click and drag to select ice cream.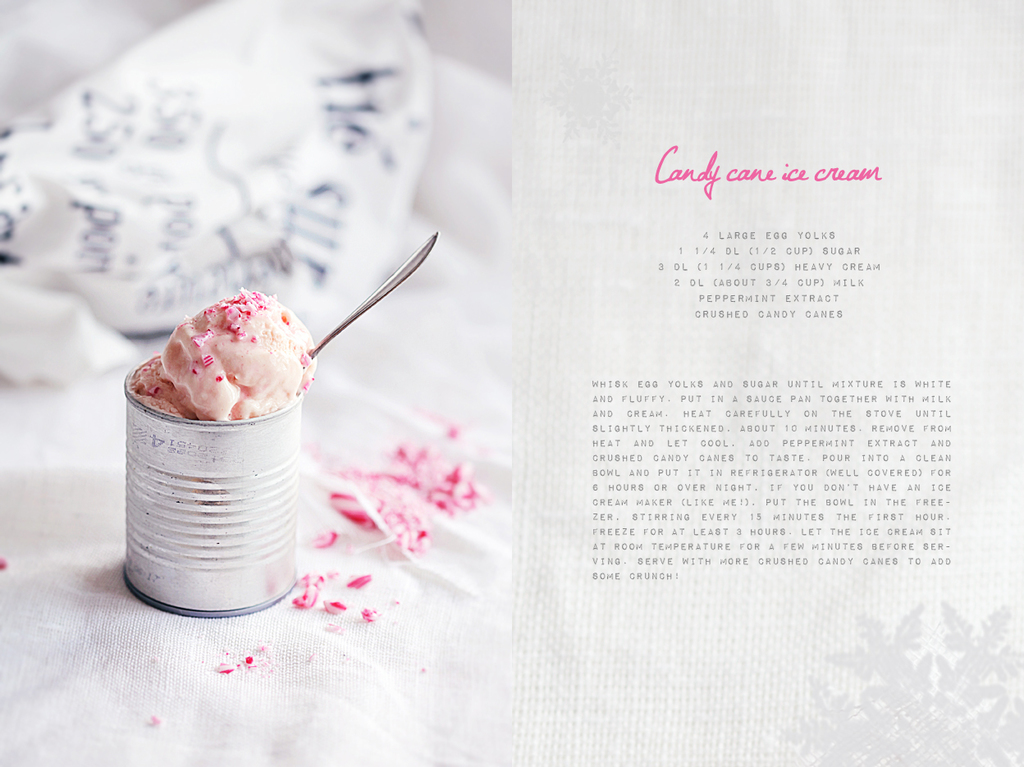
Selection: rect(128, 289, 324, 421).
